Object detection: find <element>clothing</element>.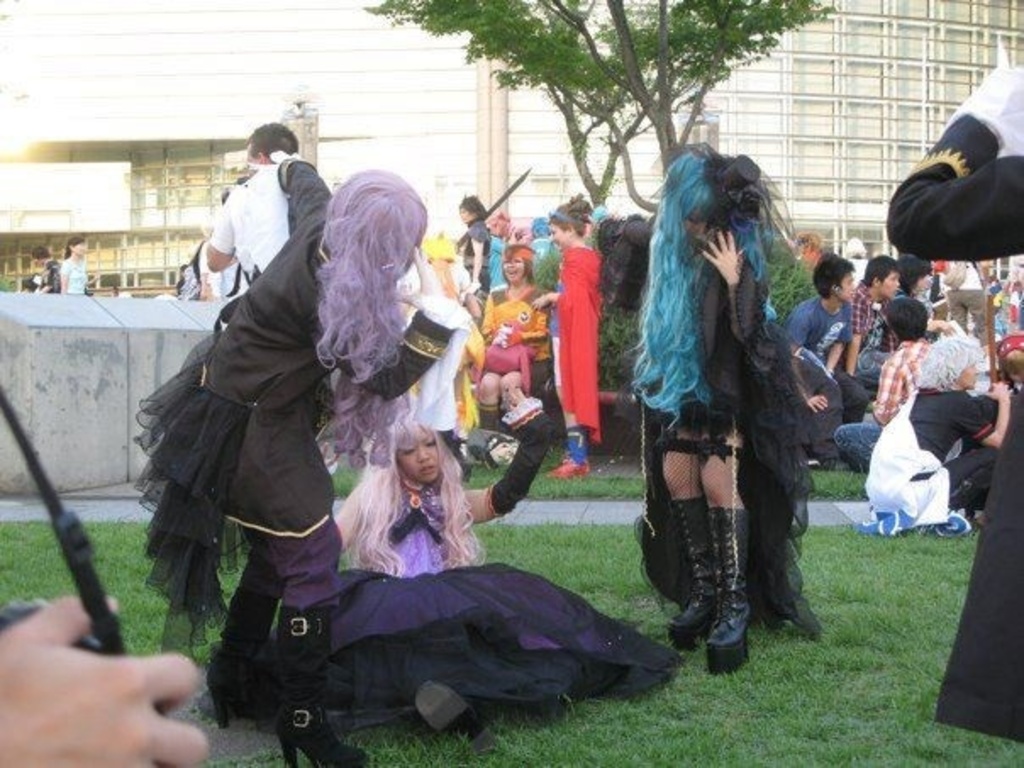
(x1=844, y1=283, x2=880, y2=402).
